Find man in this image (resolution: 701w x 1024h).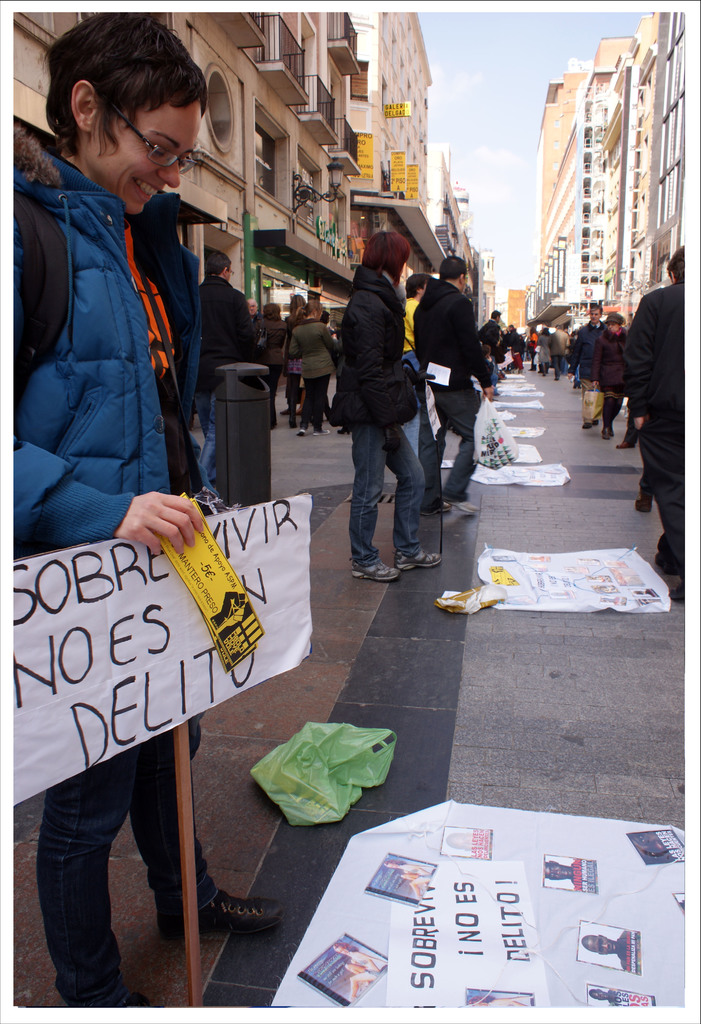
select_region(620, 242, 688, 601).
